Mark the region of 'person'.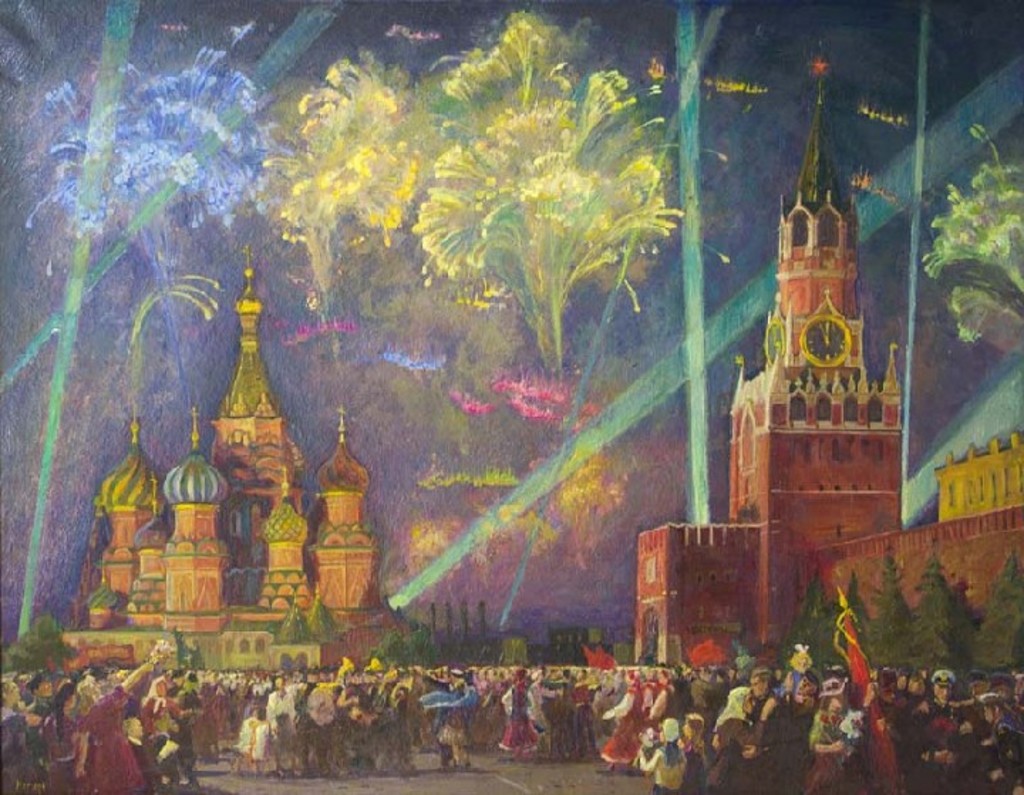
Region: 0, 585, 1023, 794.
